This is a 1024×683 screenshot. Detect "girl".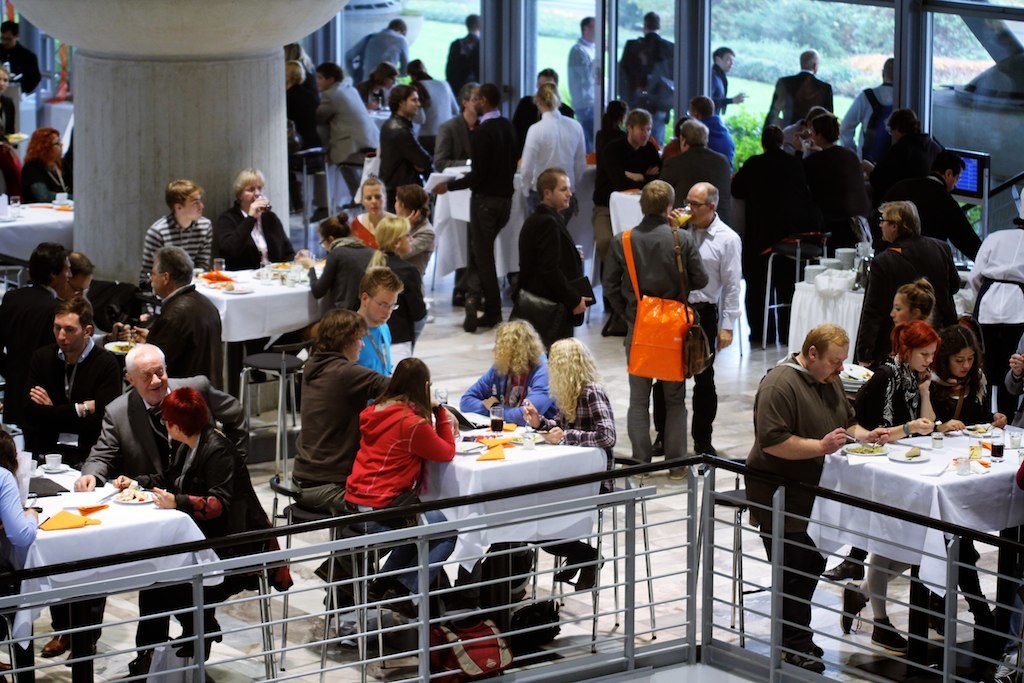
locate(839, 317, 945, 655).
